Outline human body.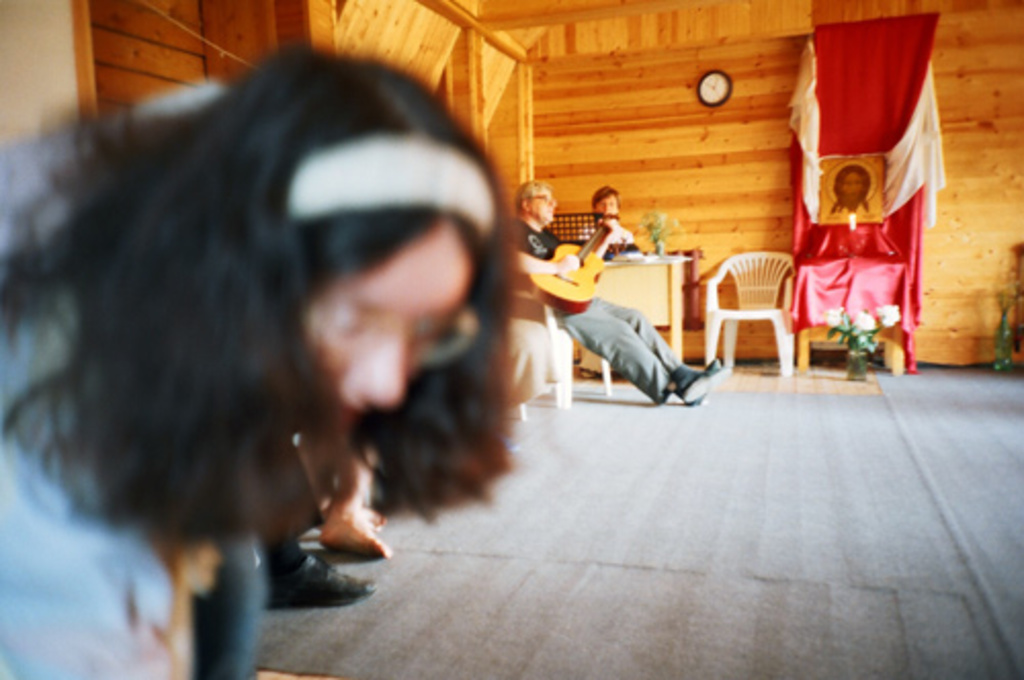
Outline: <region>266, 524, 373, 610</region>.
